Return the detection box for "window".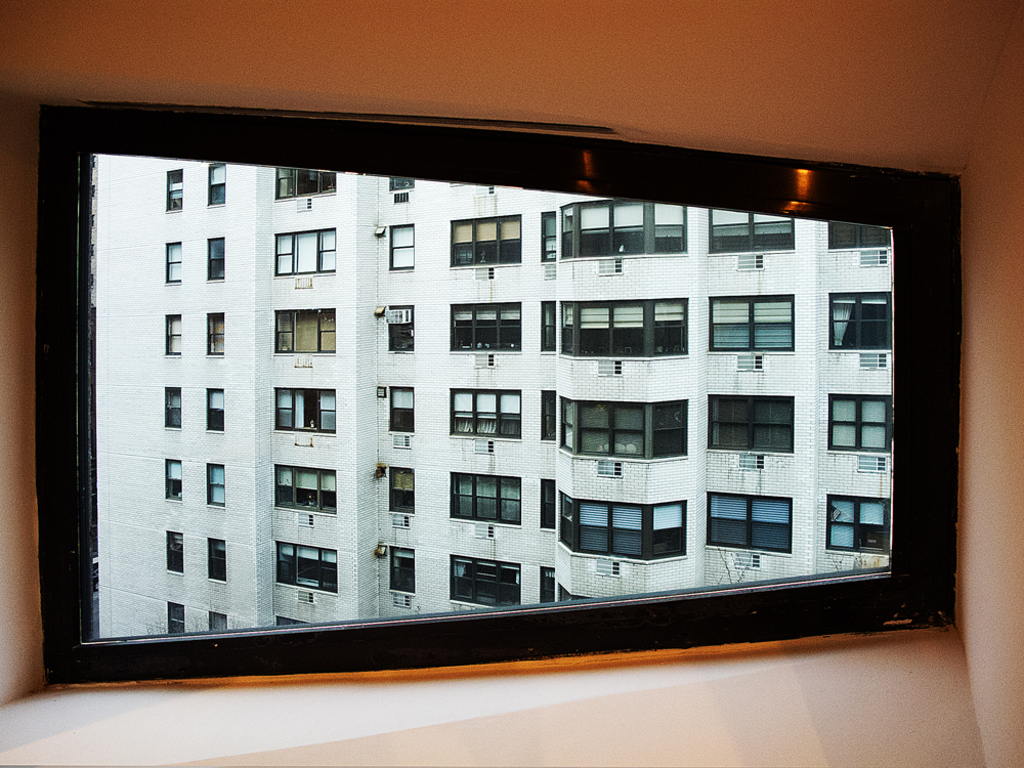
bbox=[276, 226, 333, 276].
